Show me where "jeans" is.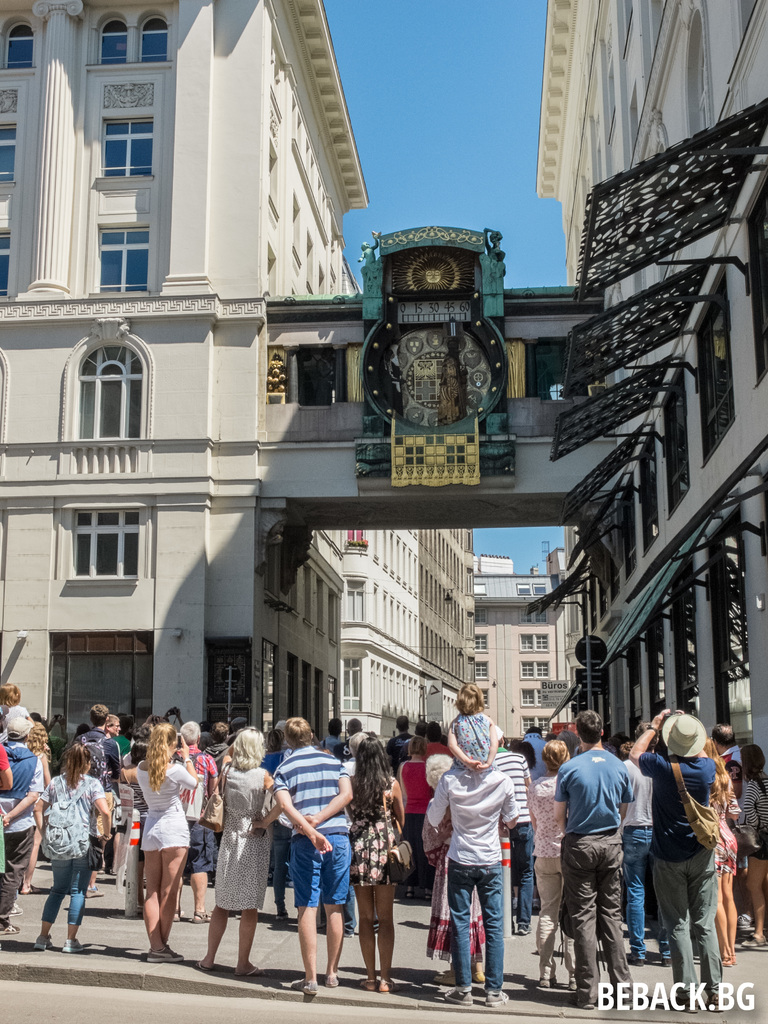
"jeans" is at <region>627, 824, 670, 959</region>.
